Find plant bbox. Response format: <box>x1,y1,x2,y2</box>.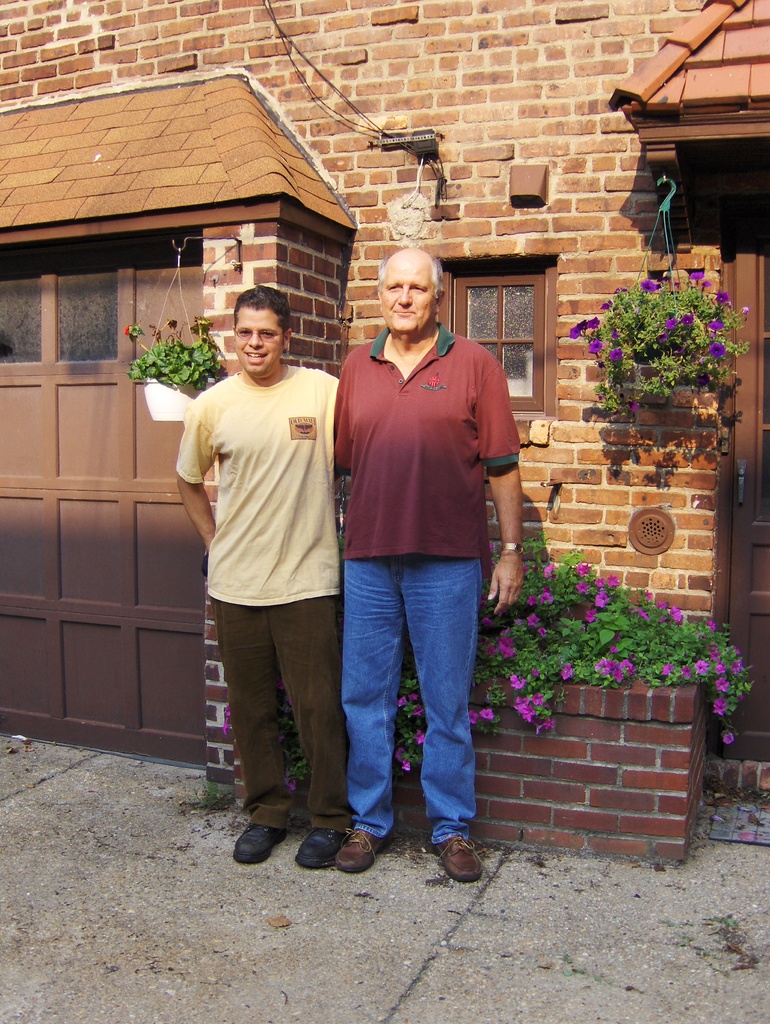
<box>559,248,750,440</box>.
